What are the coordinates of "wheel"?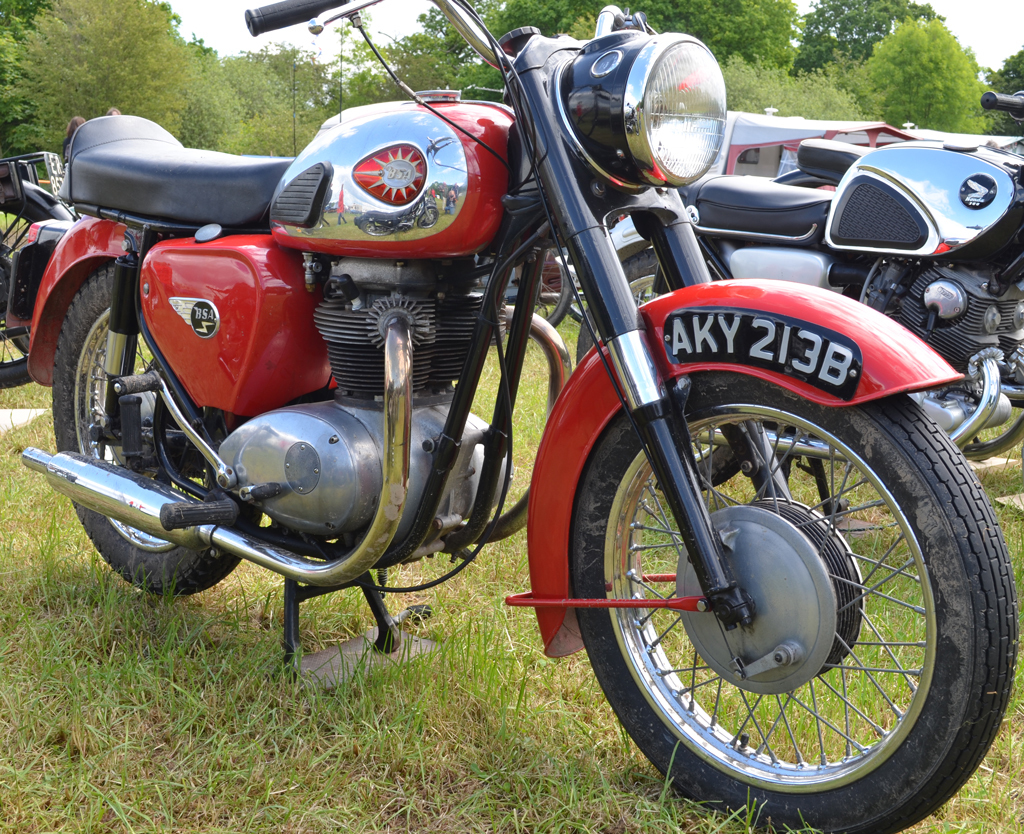
select_region(535, 247, 573, 329).
